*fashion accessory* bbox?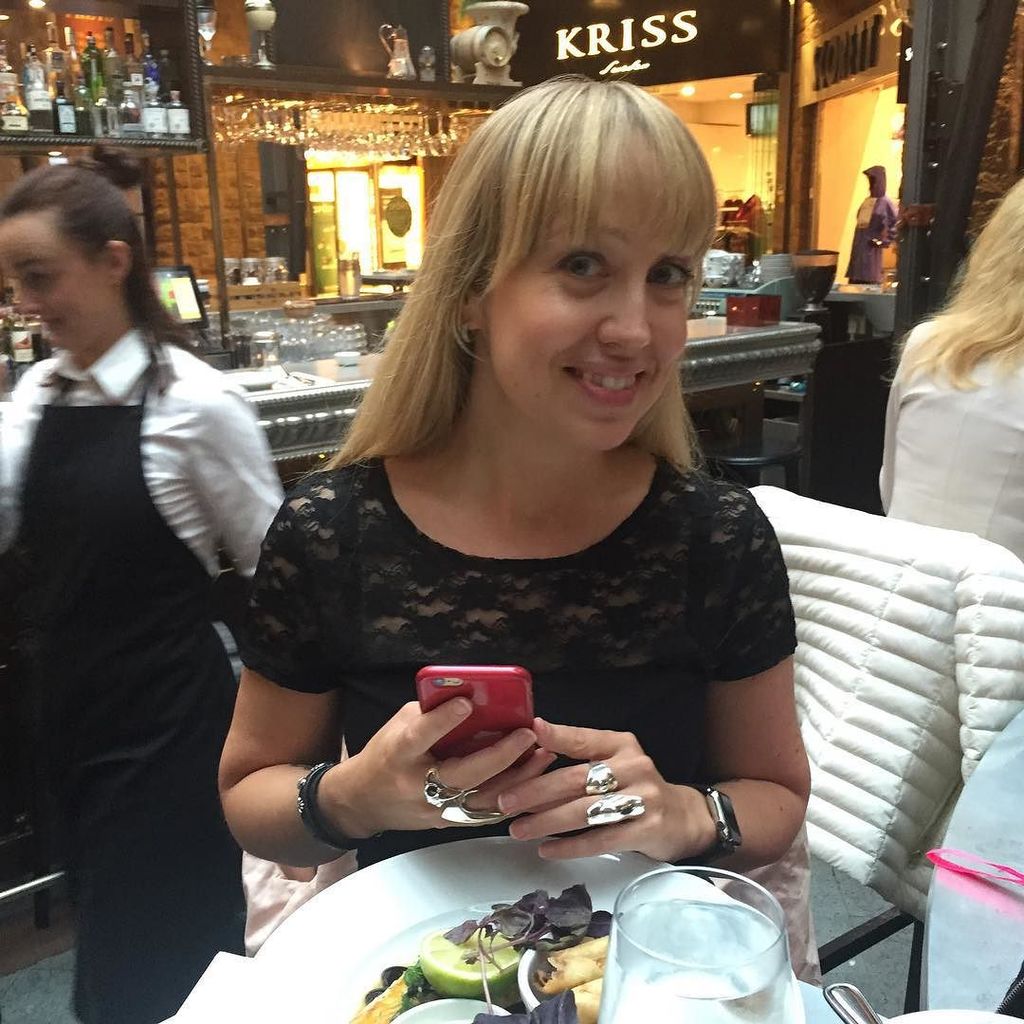
(586,759,619,793)
